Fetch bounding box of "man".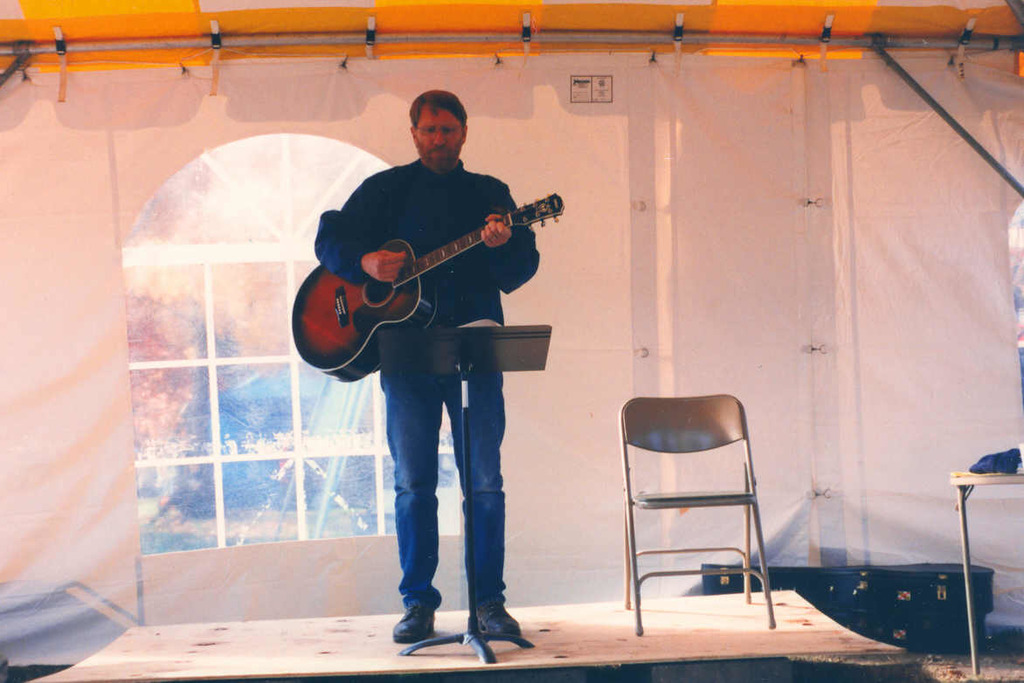
Bbox: locate(290, 95, 564, 630).
